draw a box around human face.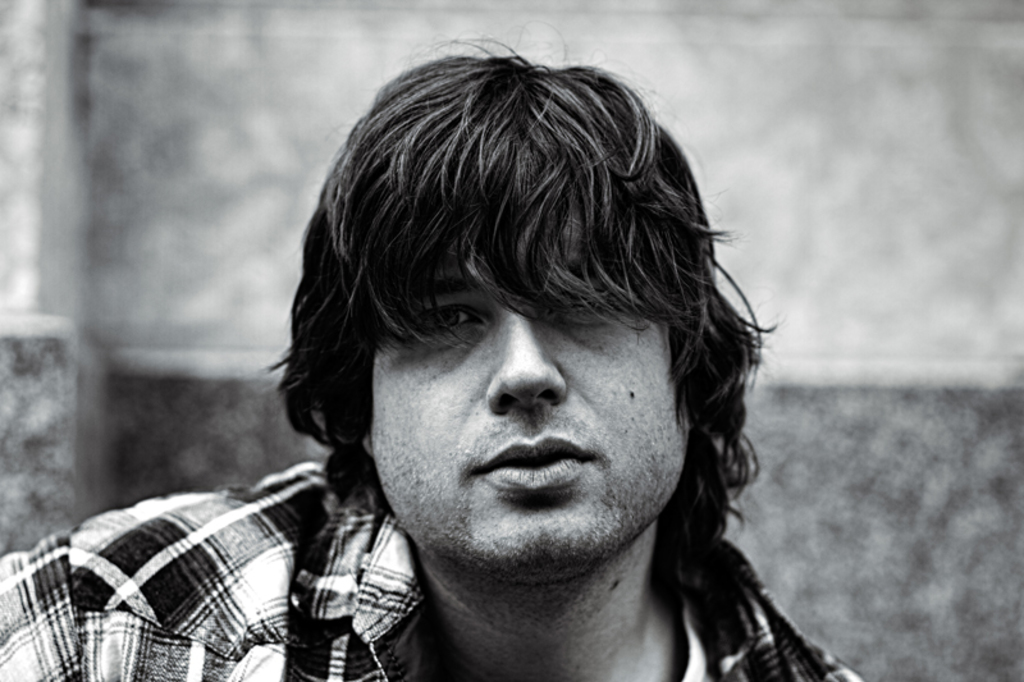
bbox=(361, 180, 691, 586).
